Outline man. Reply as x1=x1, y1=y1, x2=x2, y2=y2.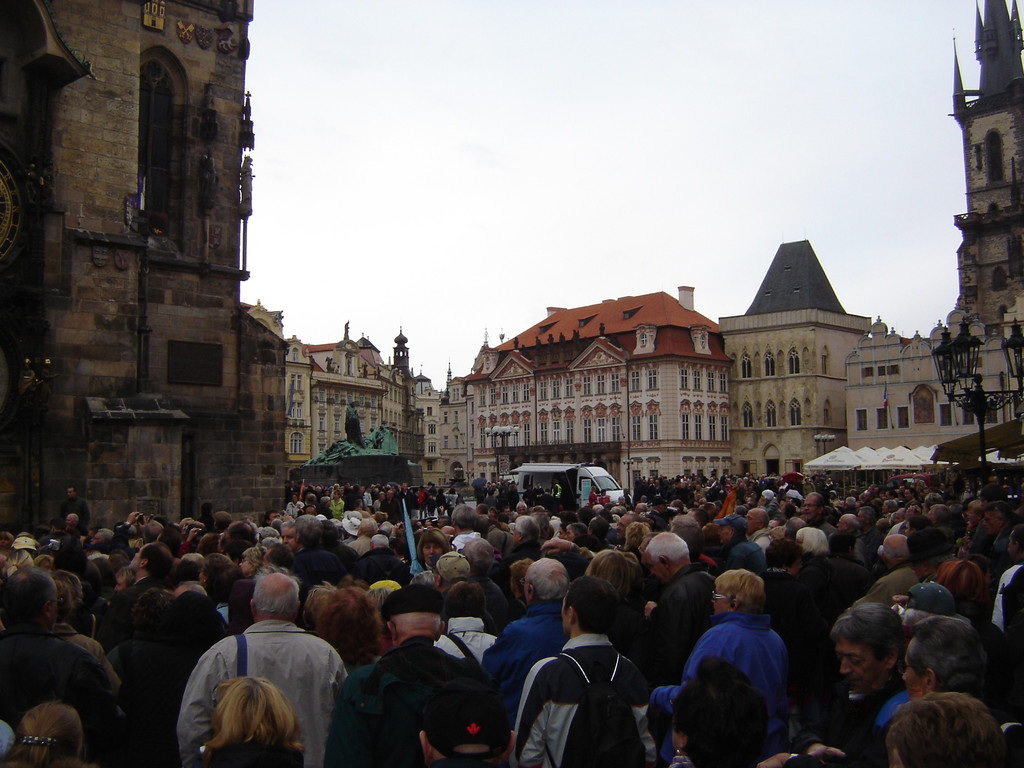
x1=122, y1=591, x2=227, y2=767.
